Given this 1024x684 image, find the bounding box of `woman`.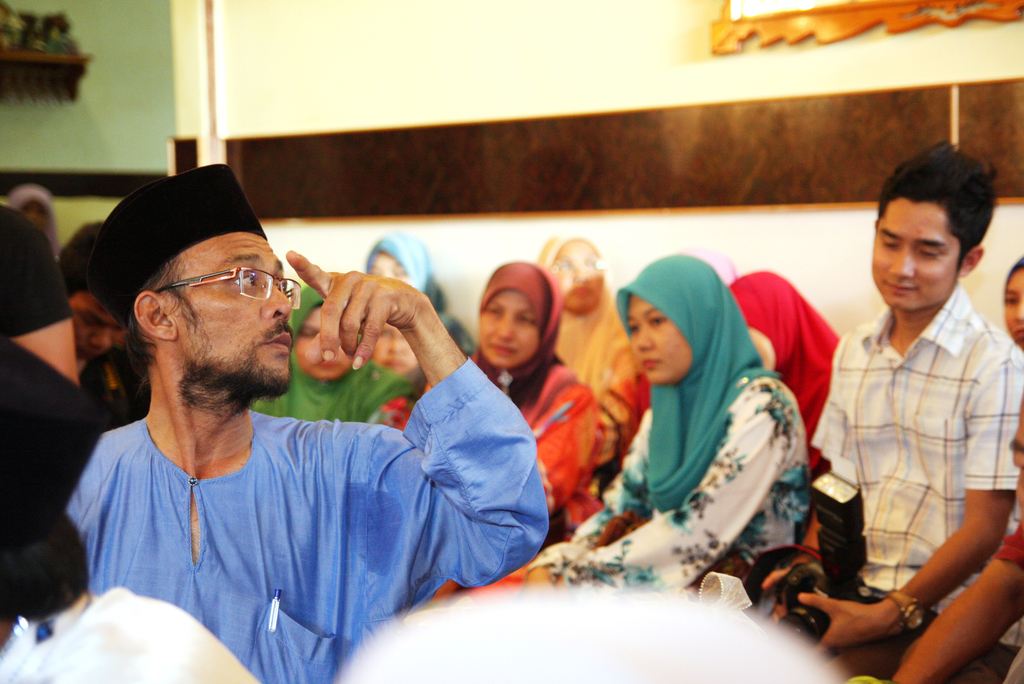
367,314,425,377.
